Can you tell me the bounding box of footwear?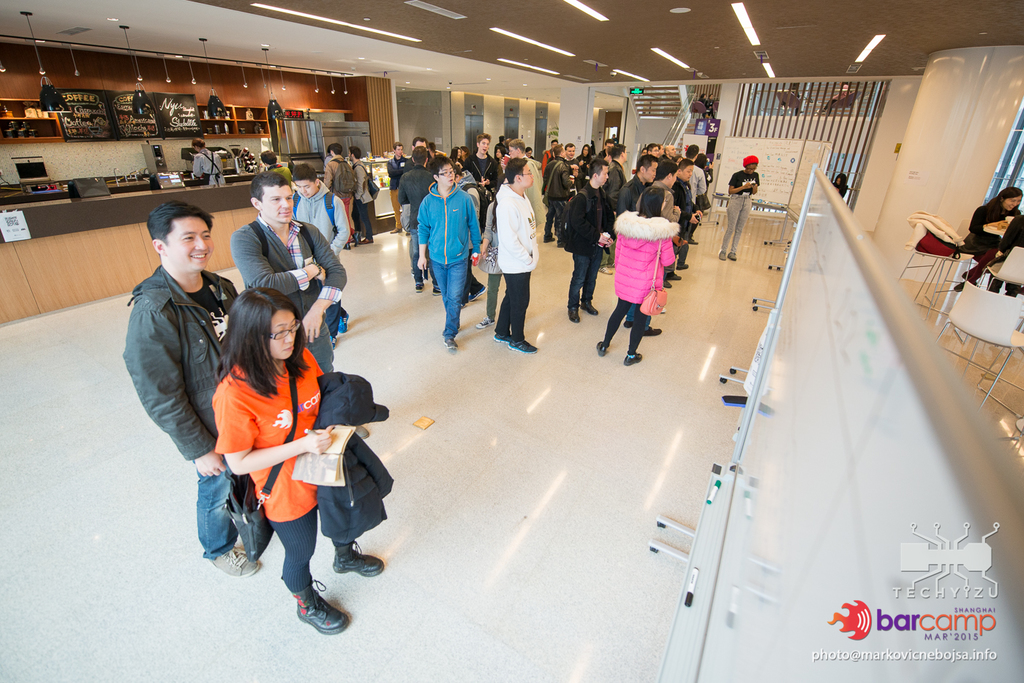
detection(582, 303, 598, 315).
